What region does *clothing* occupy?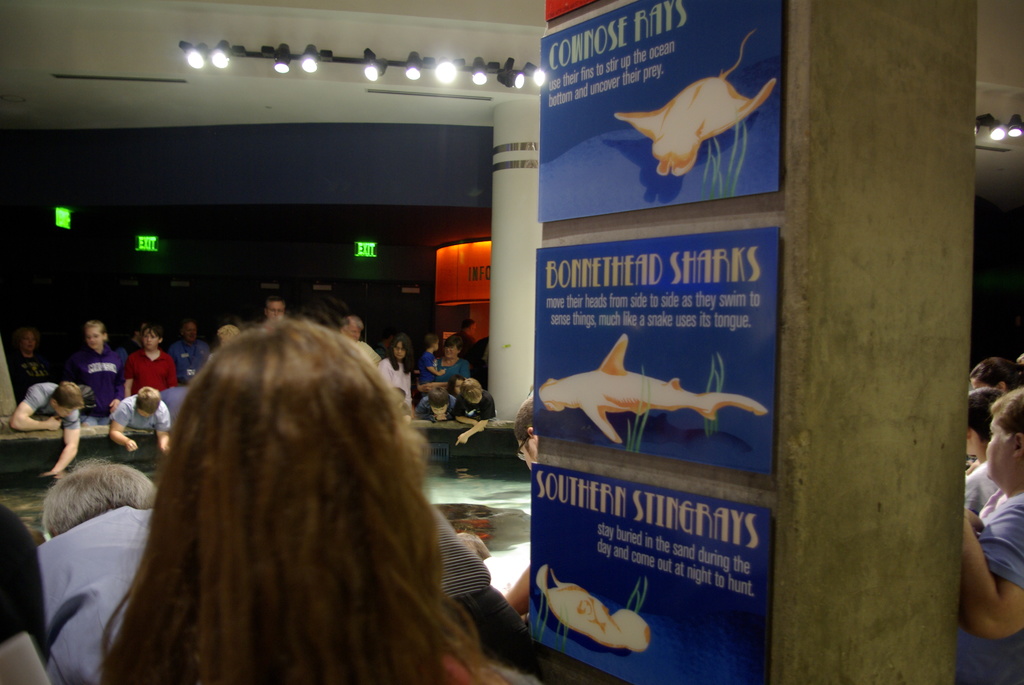
detection(463, 388, 502, 430).
